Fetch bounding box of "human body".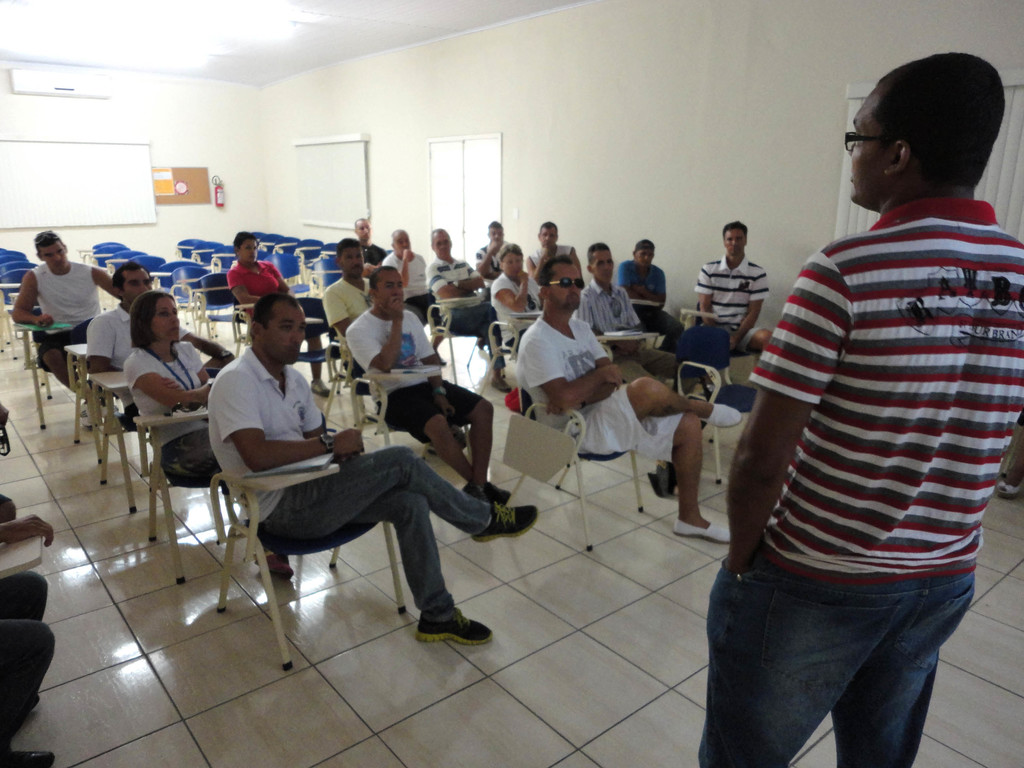
Bbox: [216,327,511,648].
